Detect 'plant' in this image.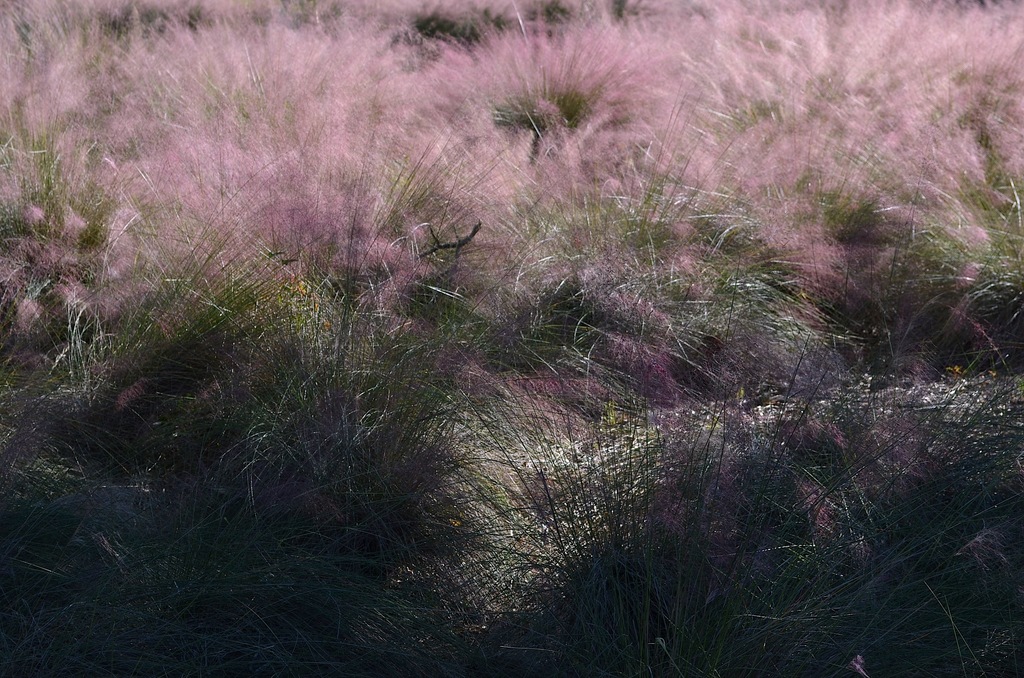
Detection: l=498, t=46, r=634, b=165.
